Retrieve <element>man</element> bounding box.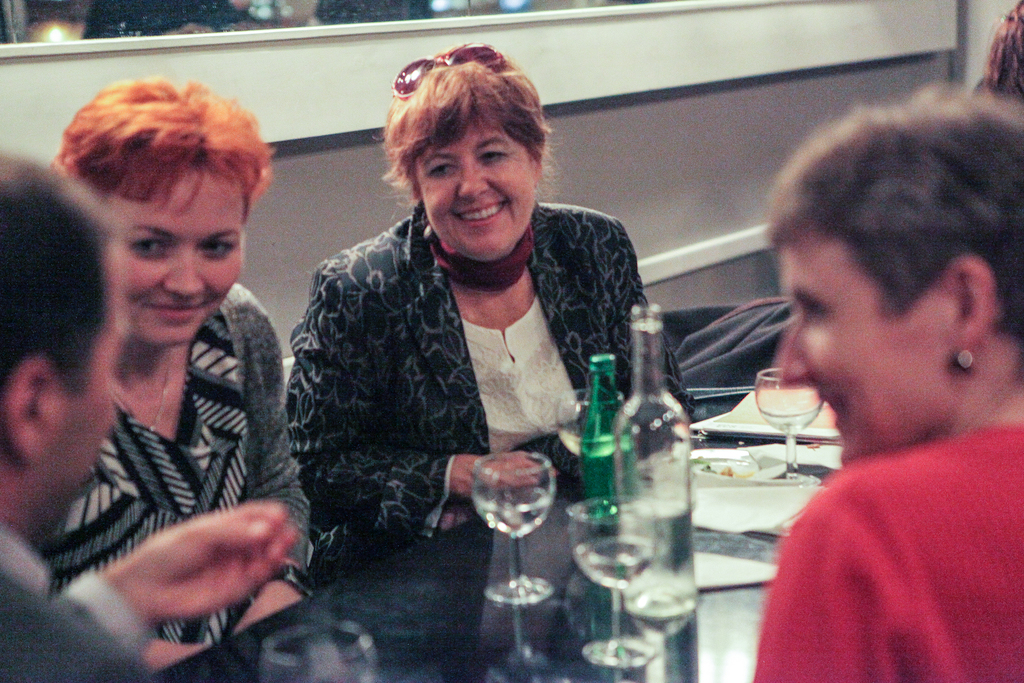
Bounding box: 752, 80, 1021, 682.
